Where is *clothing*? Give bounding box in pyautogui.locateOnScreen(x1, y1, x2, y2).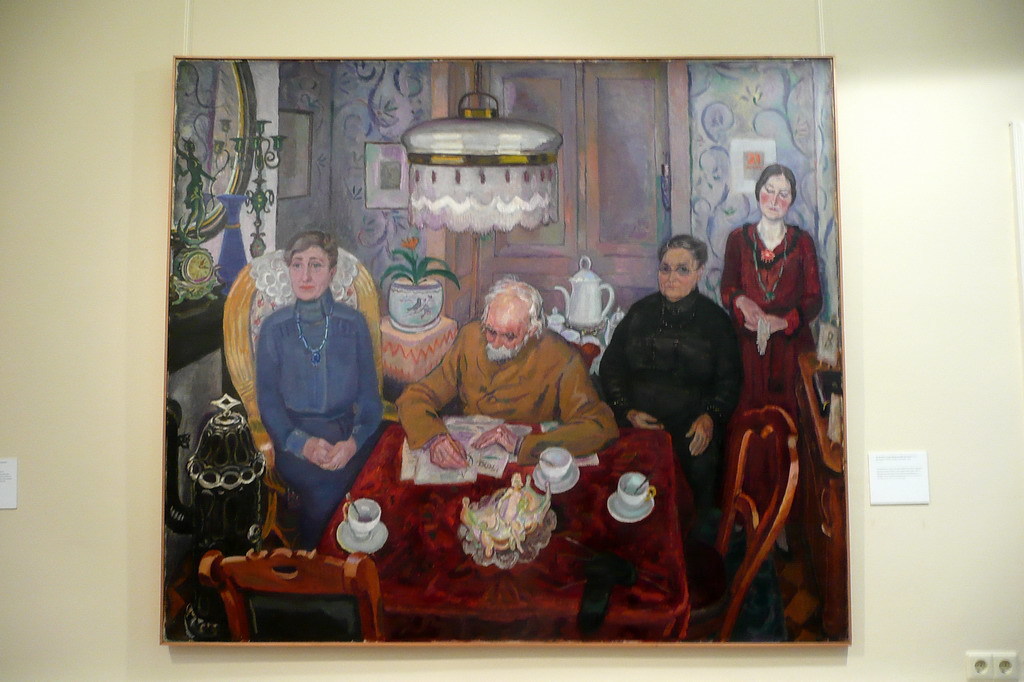
pyautogui.locateOnScreen(721, 217, 821, 542).
